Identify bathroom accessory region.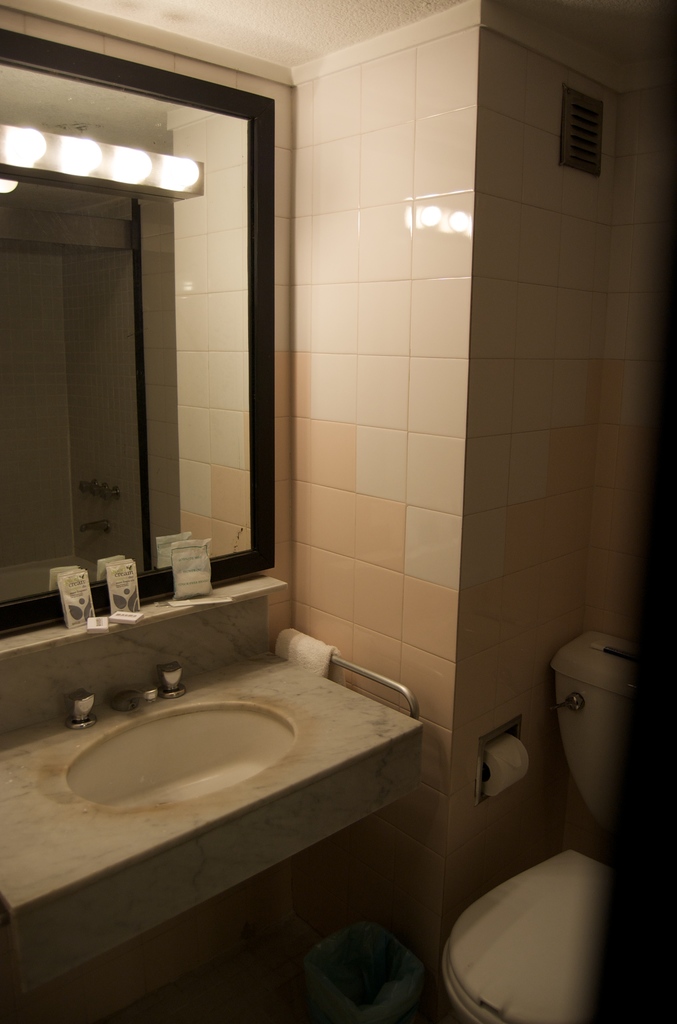
Region: (left=329, top=655, right=421, bottom=719).
